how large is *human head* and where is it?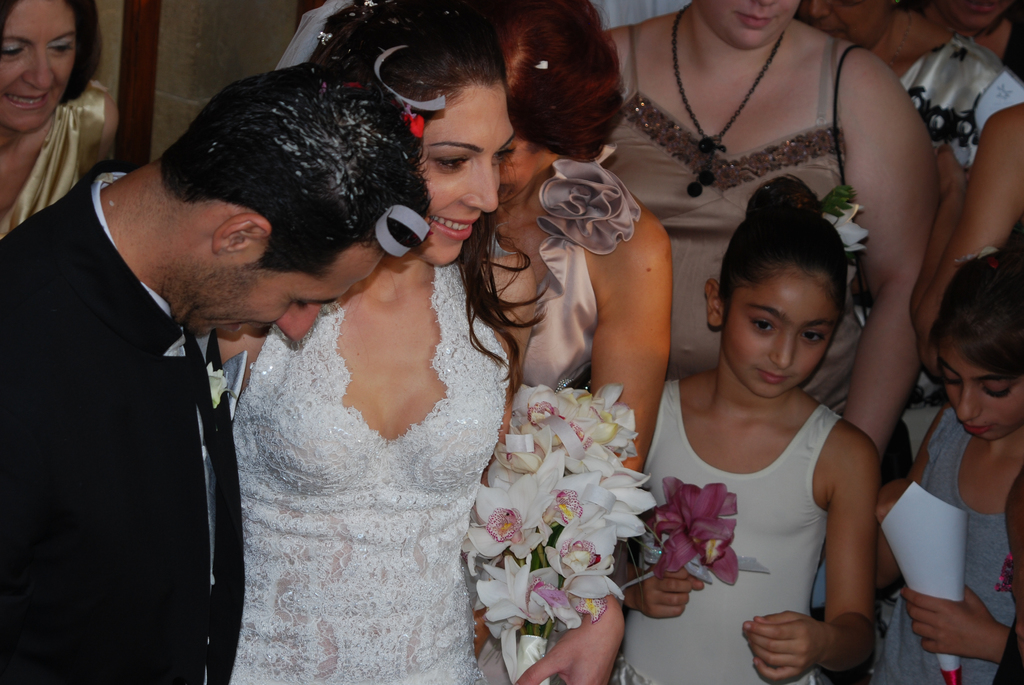
Bounding box: [left=159, top=63, right=425, bottom=350].
